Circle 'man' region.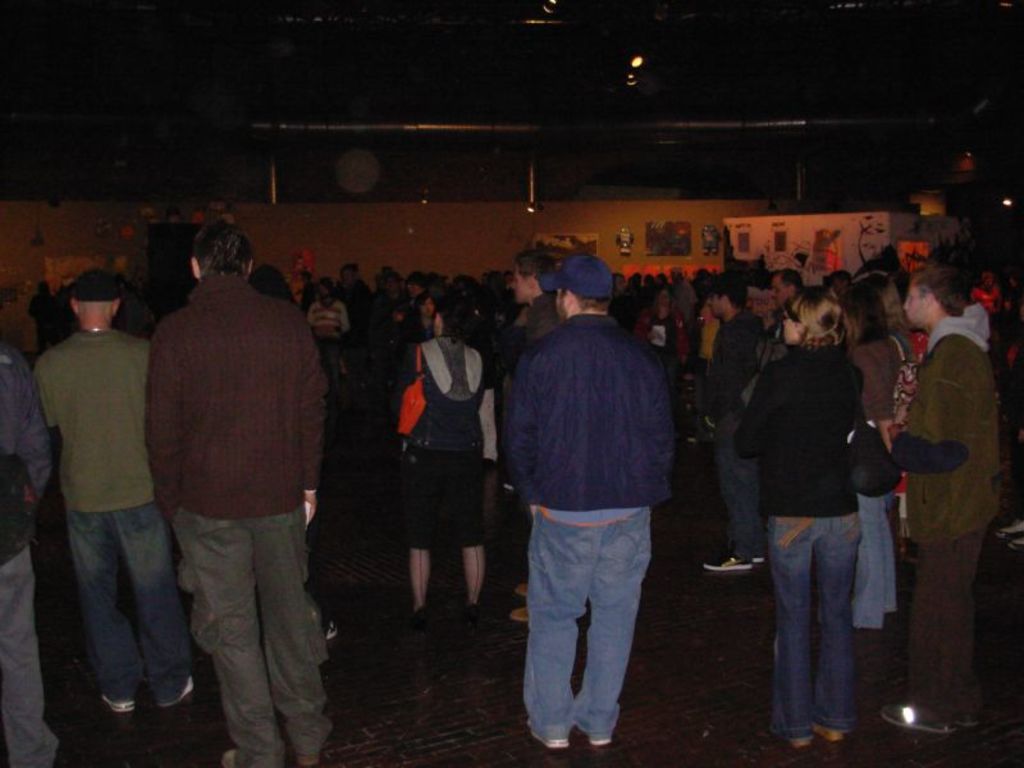
Region: BBox(509, 252, 554, 618).
